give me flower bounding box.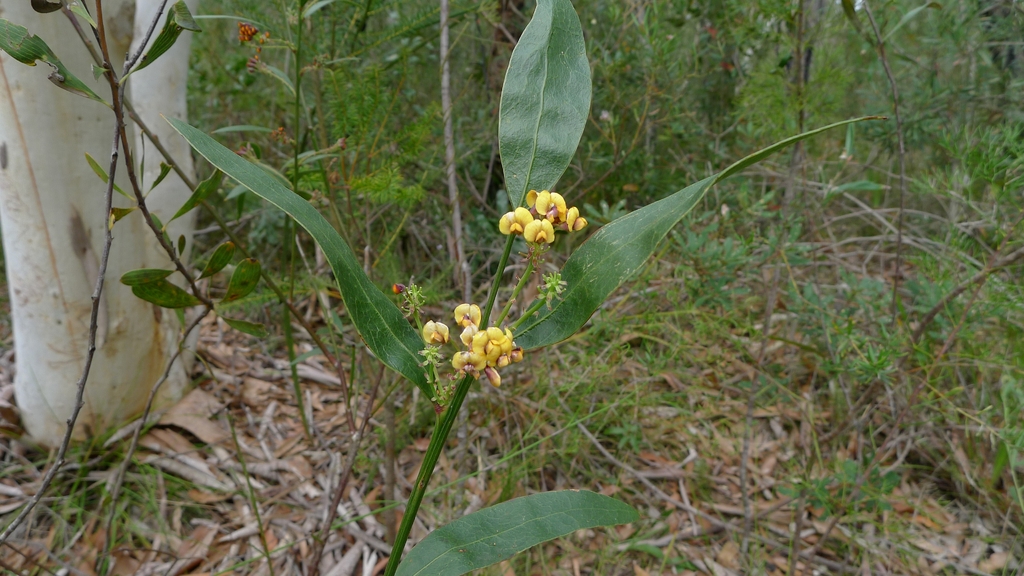
{"x1": 467, "y1": 326, "x2": 504, "y2": 361}.
